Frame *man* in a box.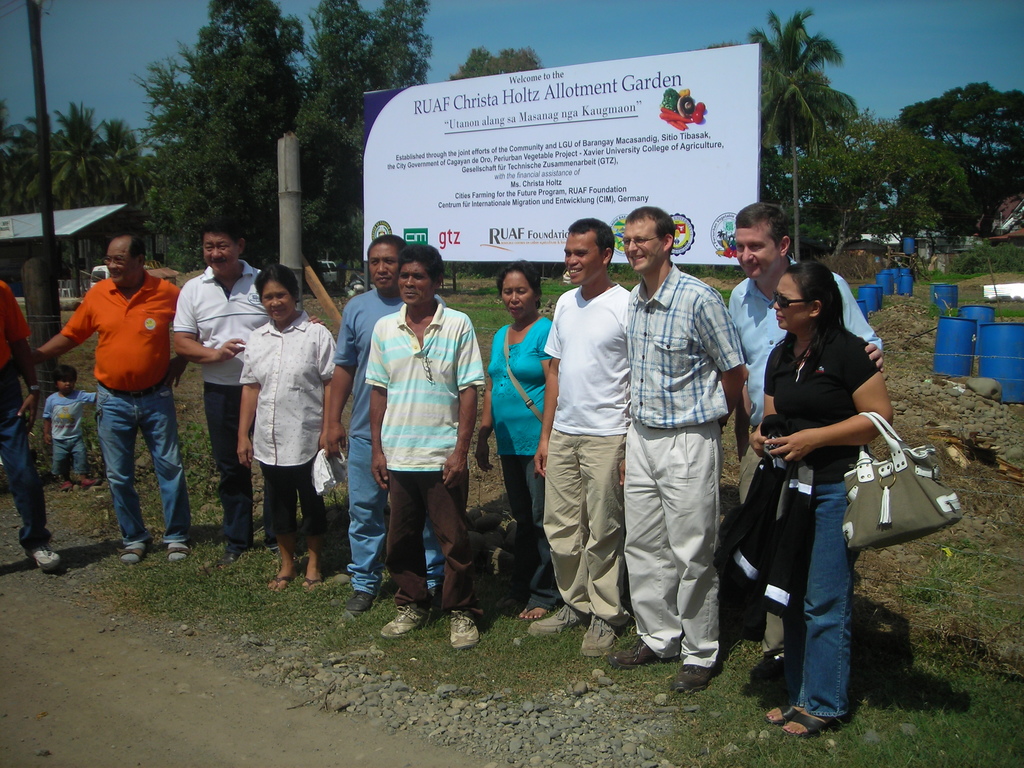
BBox(173, 223, 326, 563).
